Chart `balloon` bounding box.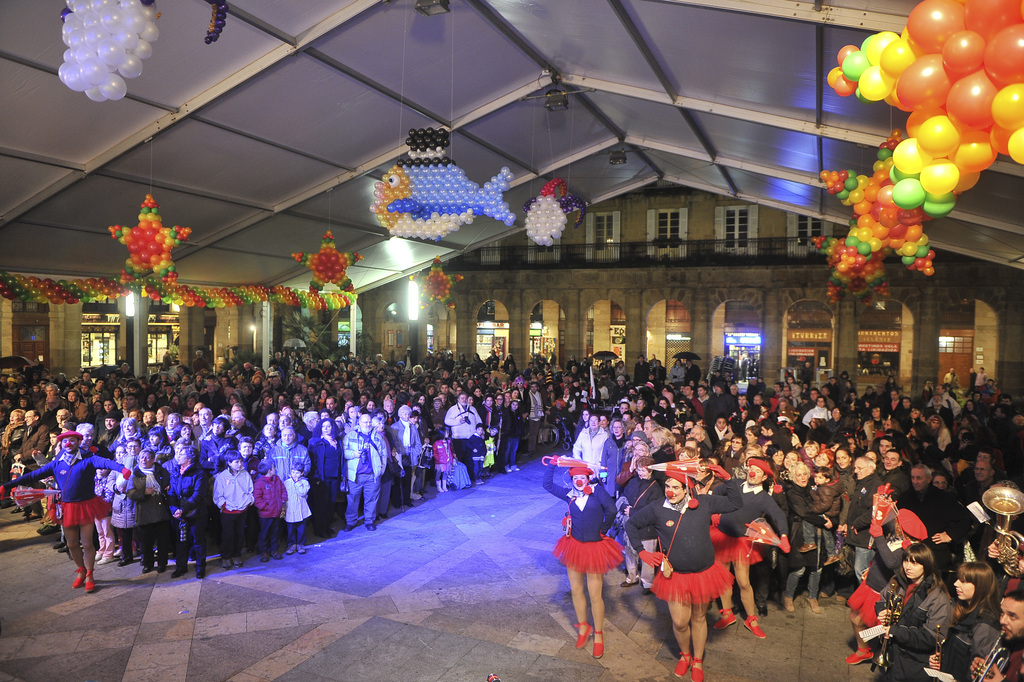
Charted: (900,24,913,42).
